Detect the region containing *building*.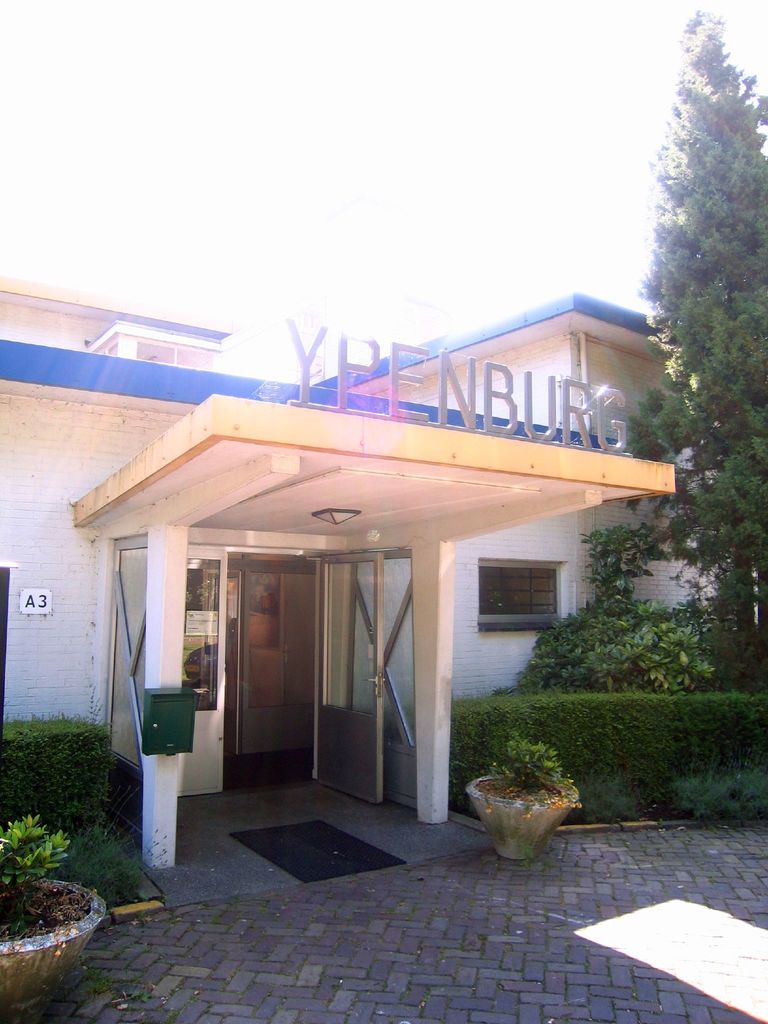
0, 284, 759, 872.
